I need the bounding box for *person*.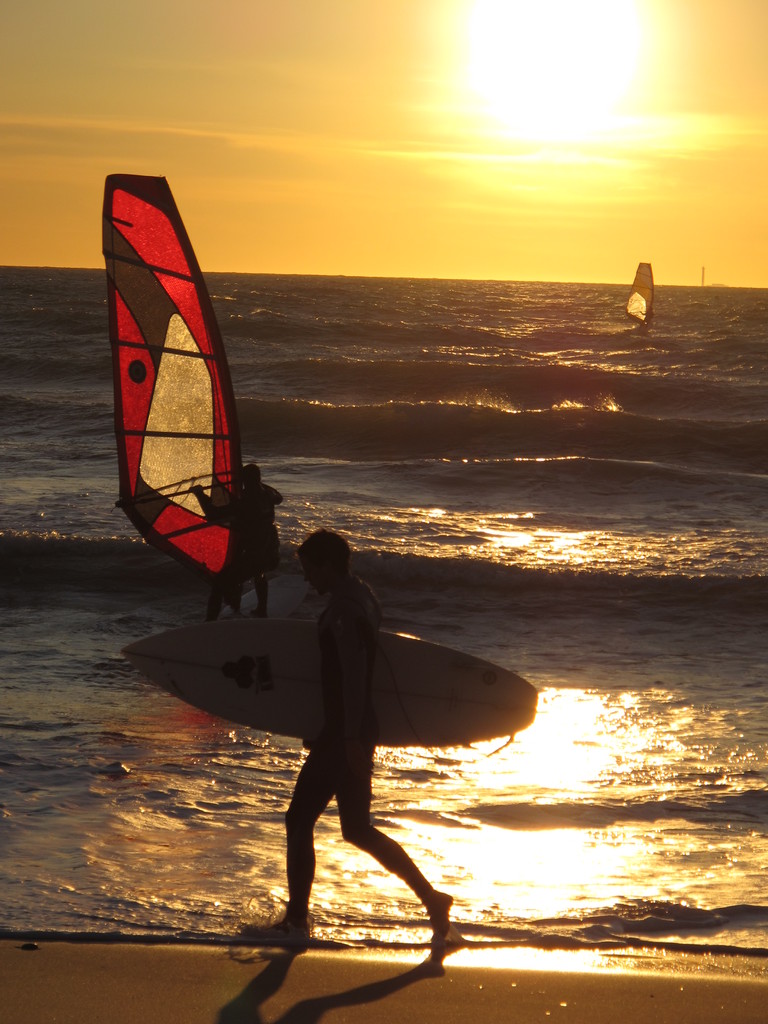
Here it is: (left=232, top=461, right=287, bottom=626).
